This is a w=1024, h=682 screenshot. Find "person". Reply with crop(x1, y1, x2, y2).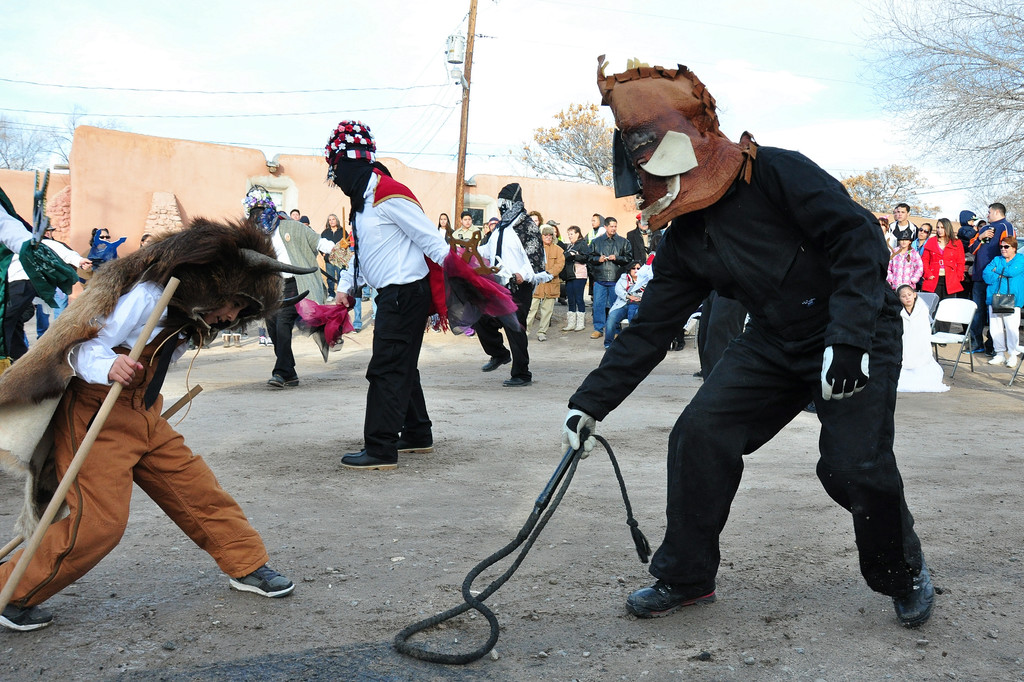
crop(257, 320, 277, 345).
